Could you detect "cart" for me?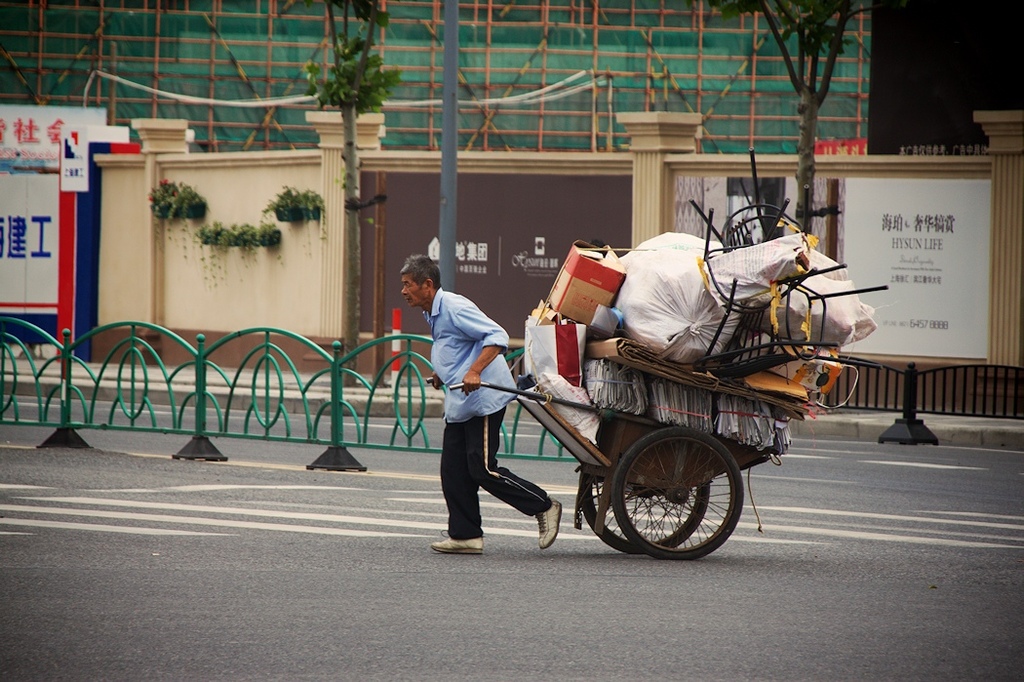
Detection result: box(429, 375, 793, 560).
